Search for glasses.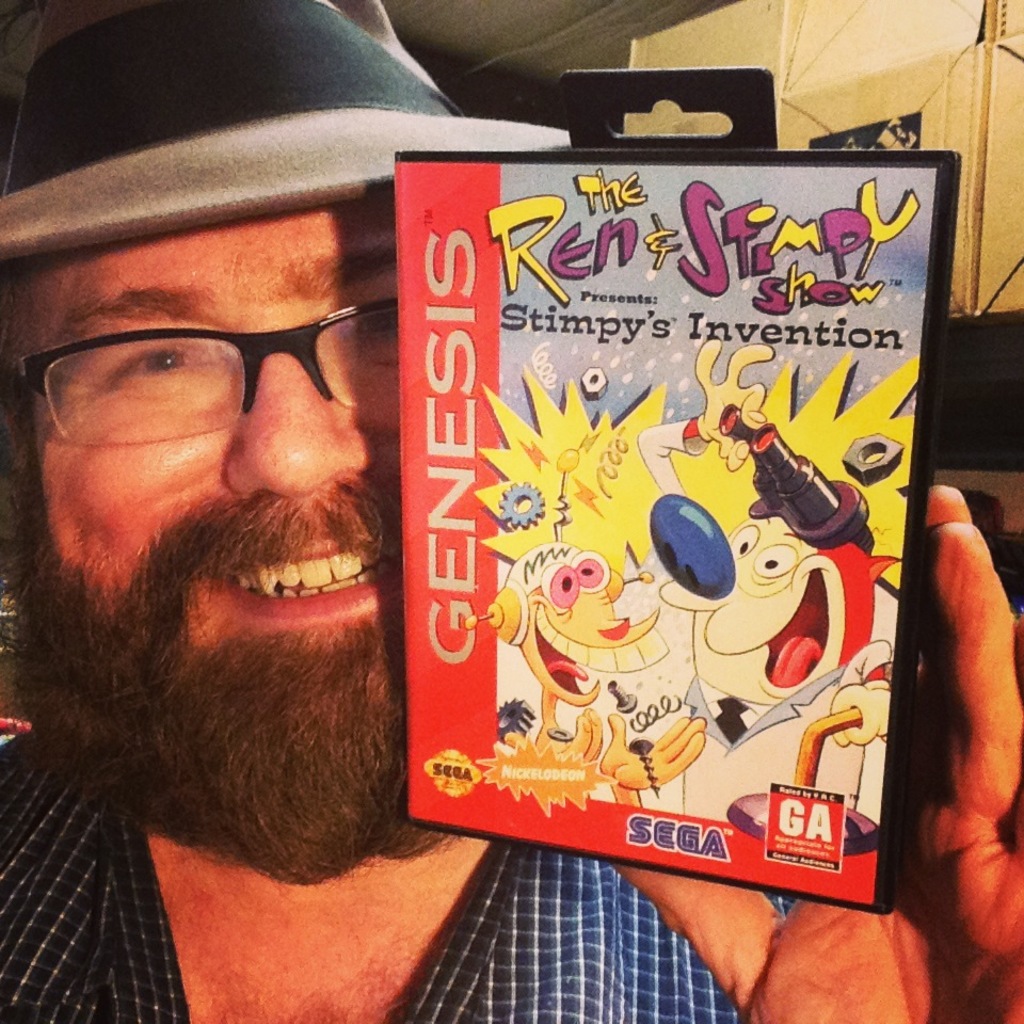
Found at rect(0, 290, 390, 437).
